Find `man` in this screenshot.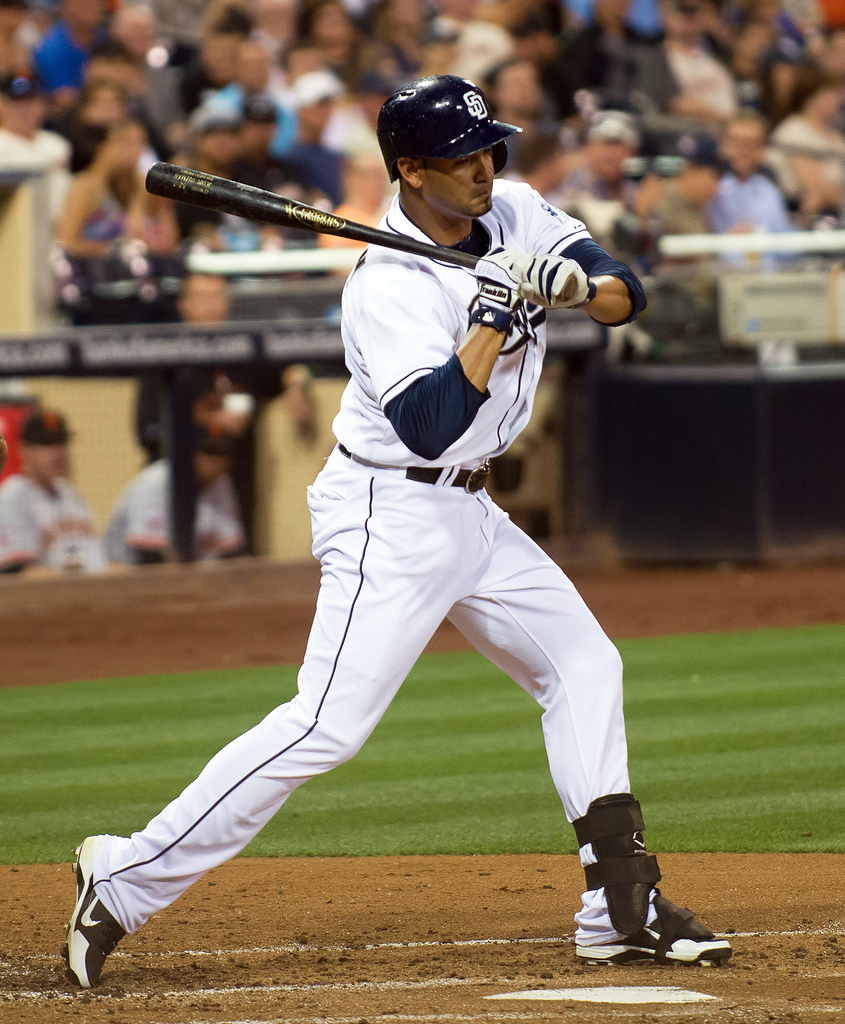
The bounding box for `man` is rect(291, 76, 358, 204).
